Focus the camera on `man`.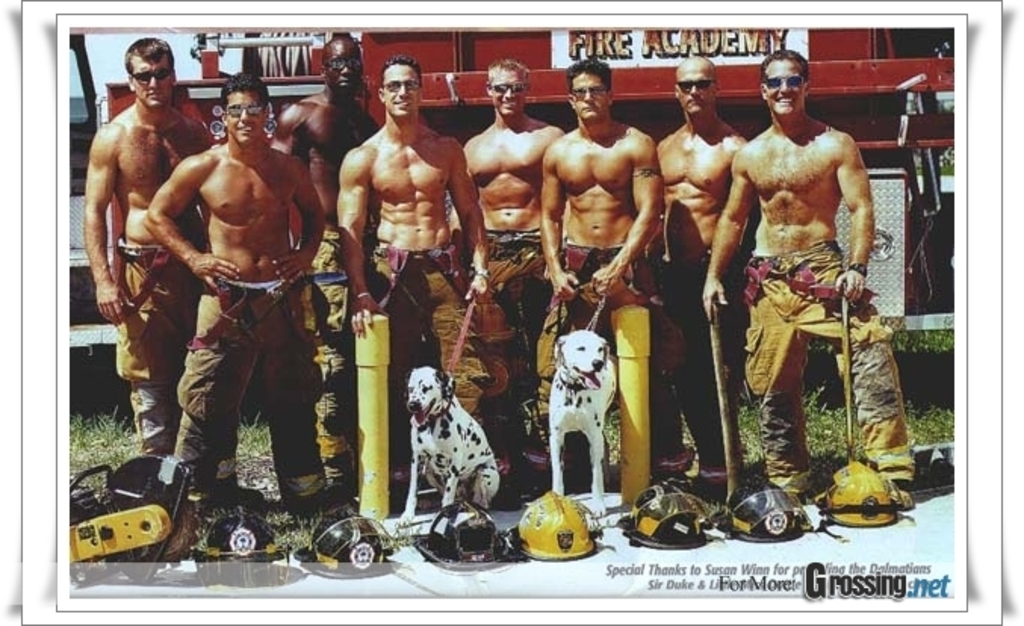
Focus region: [x1=343, y1=56, x2=495, y2=425].
